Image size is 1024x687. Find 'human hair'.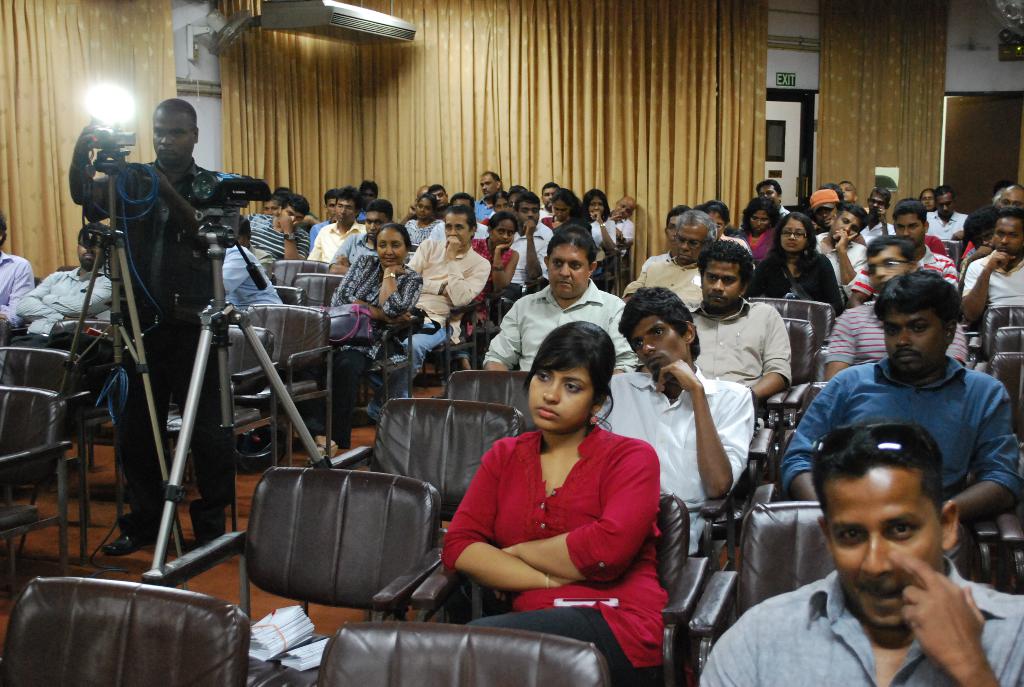
l=767, t=211, r=820, b=273.
